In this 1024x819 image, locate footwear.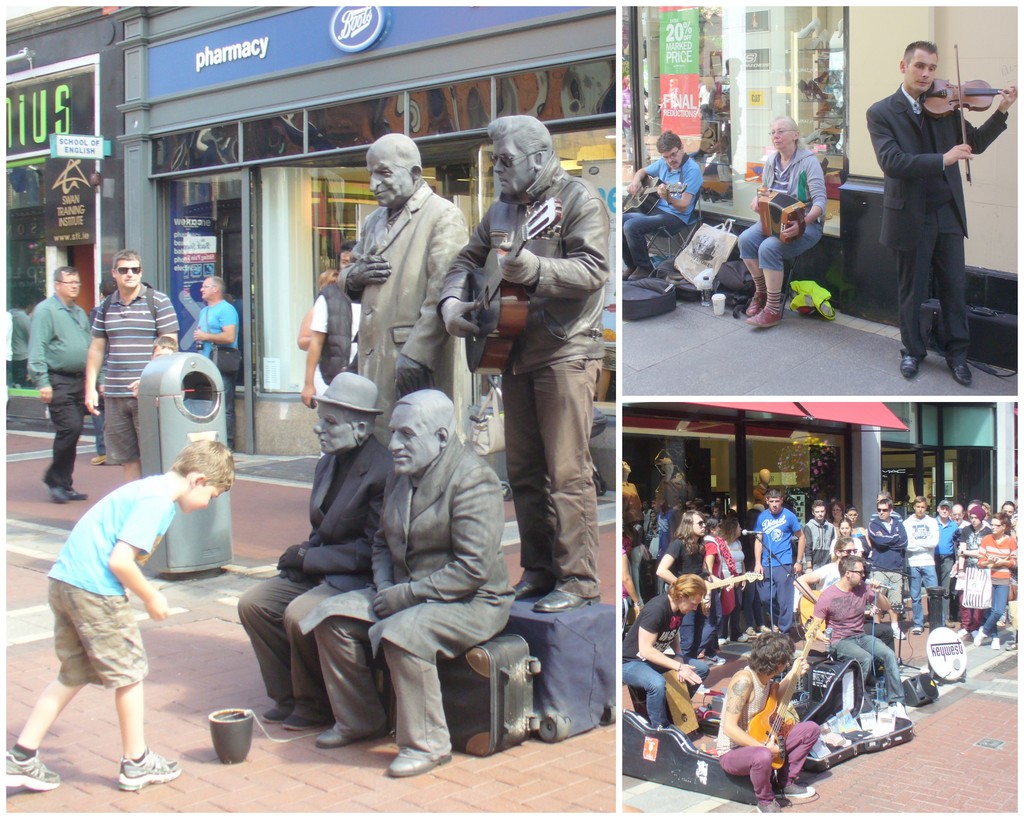
Bounding box: l=316, t=722, r=374, b=751.
